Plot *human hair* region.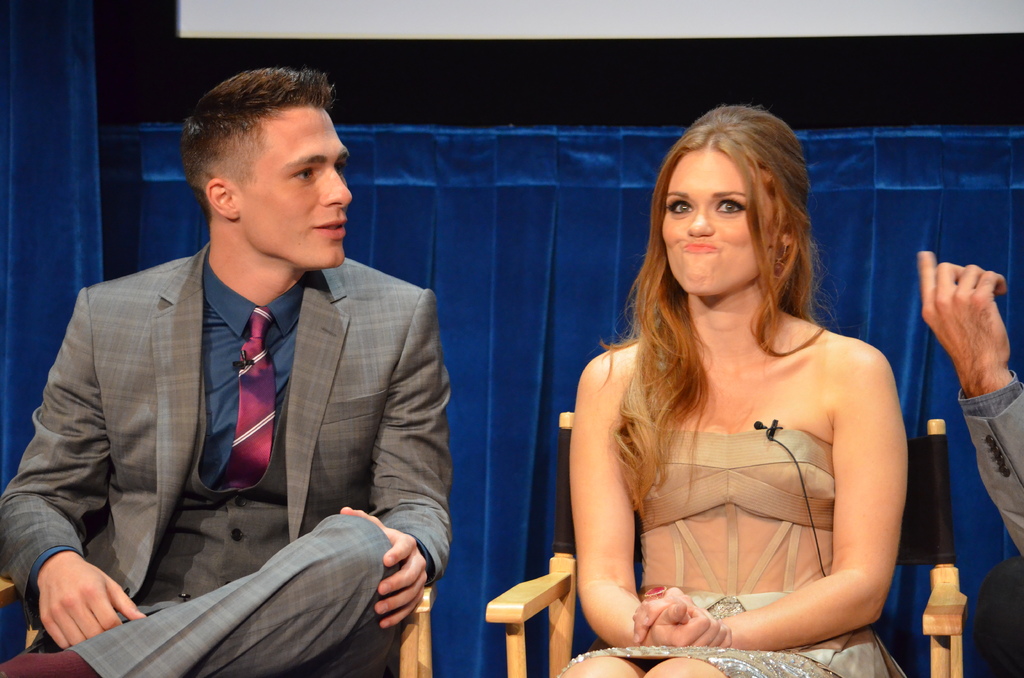
Plotted at rect(173, 61, 331, 233).
